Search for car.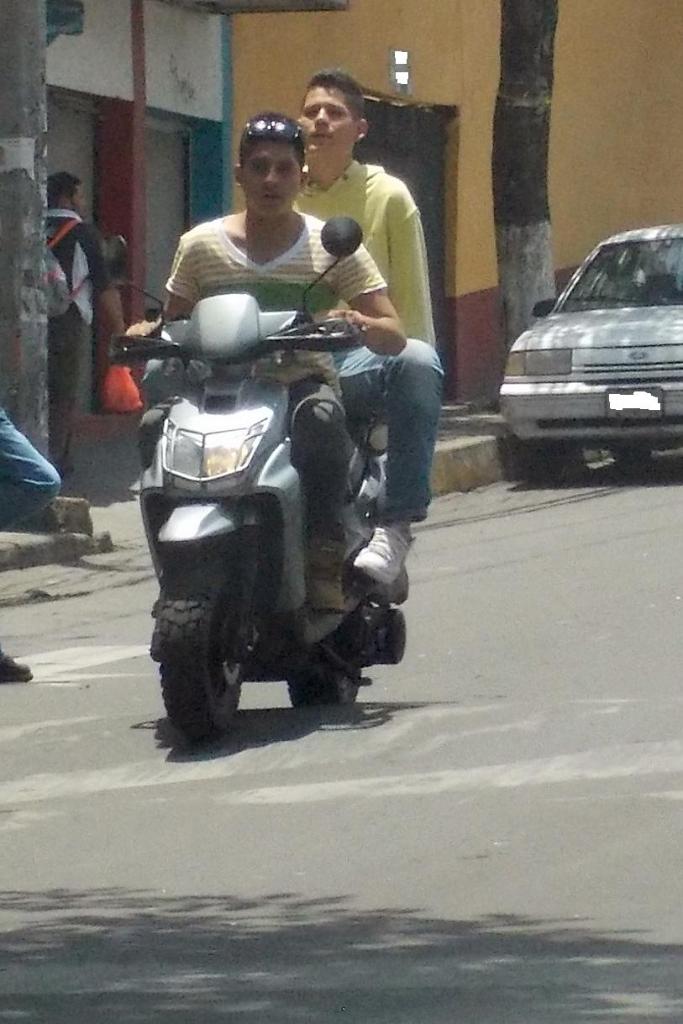
Found at box=[499, 225, 682, 477].
